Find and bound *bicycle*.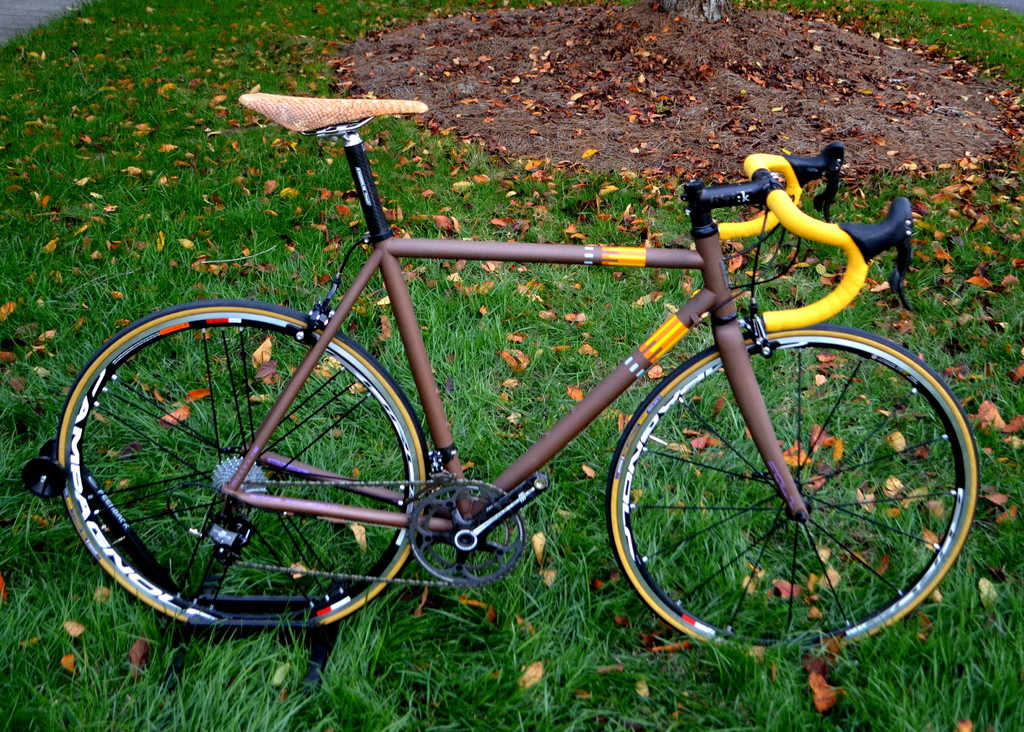
Bound: [55, 92, 982, 662].
